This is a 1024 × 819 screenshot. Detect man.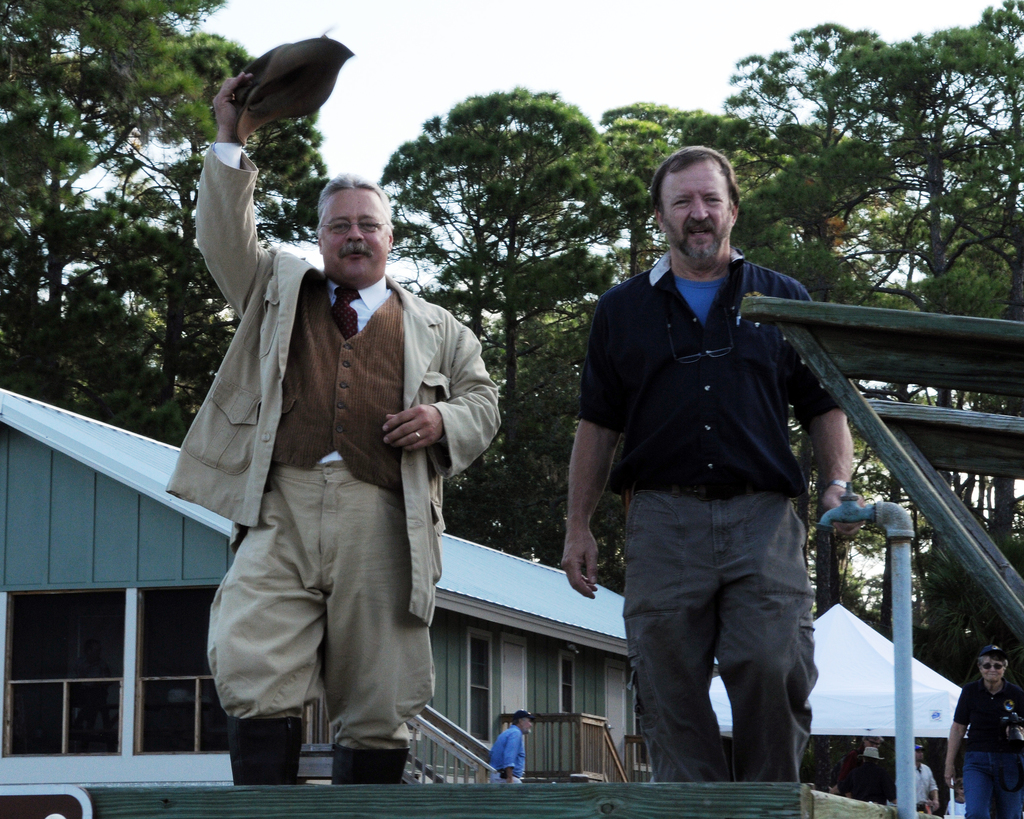
(914, 741, 941, 813).
